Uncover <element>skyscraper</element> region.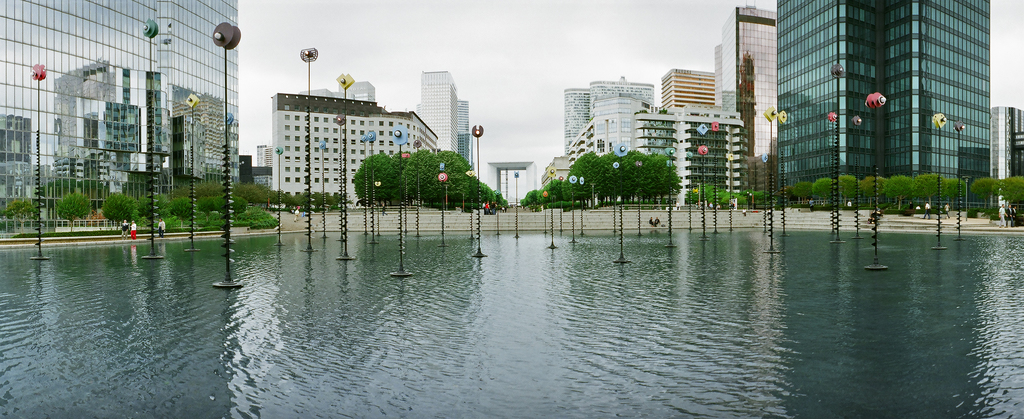
Uncovered: [left=421, top=74, right=470, bottom=168].
